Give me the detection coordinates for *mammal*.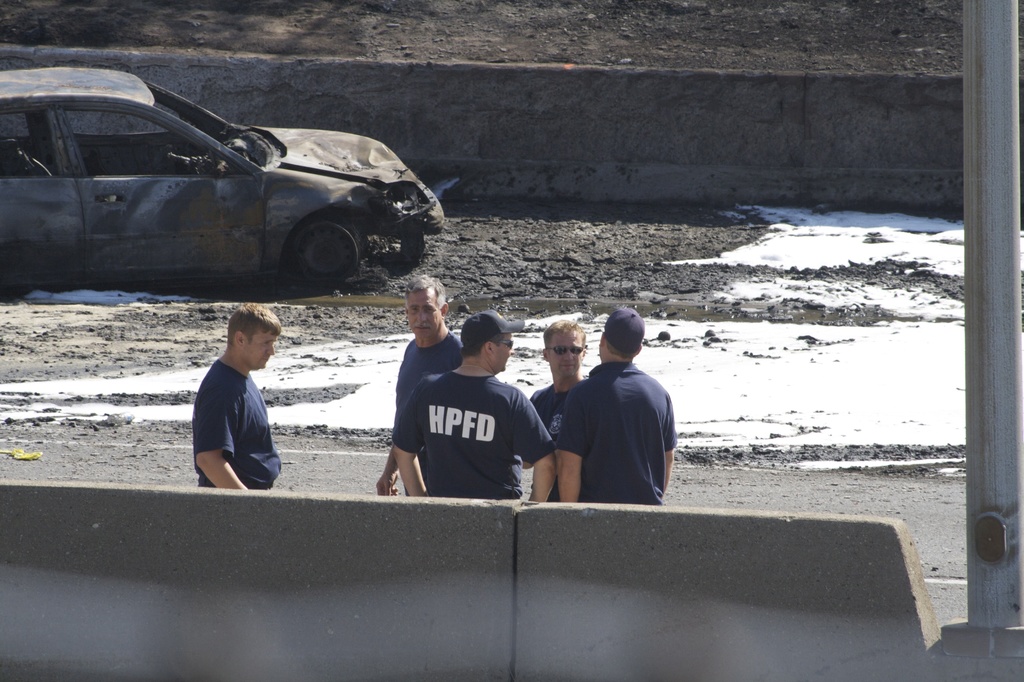
[378,269,461,497].
